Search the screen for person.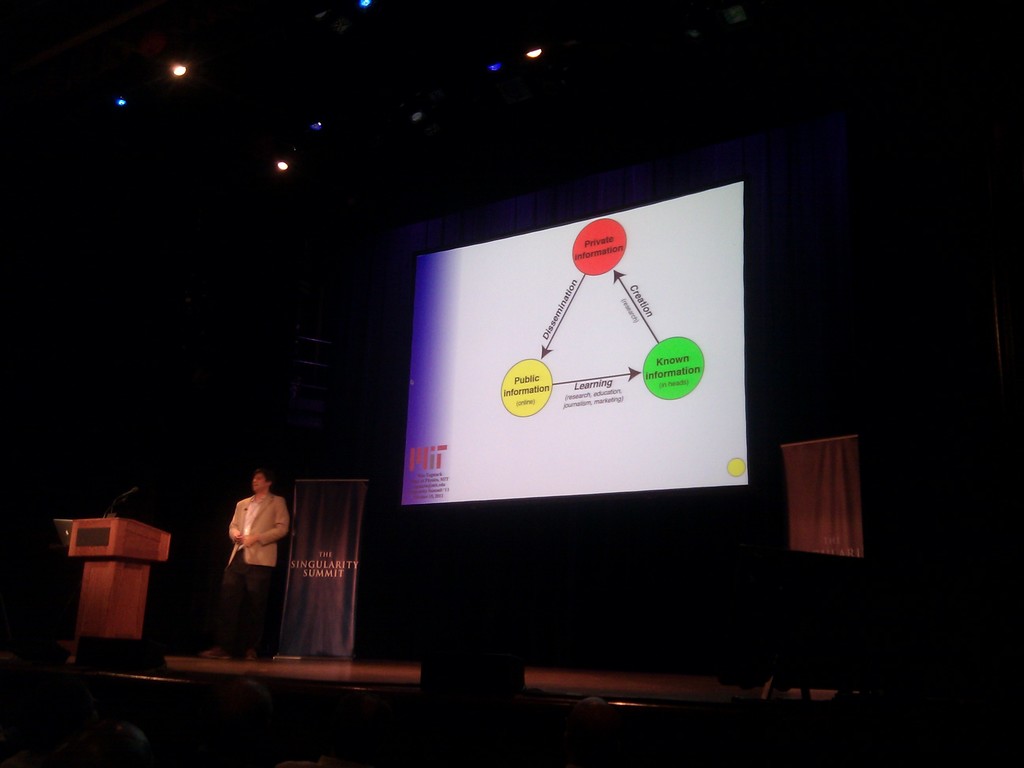
Found at box(206, 469, 286, 643).
